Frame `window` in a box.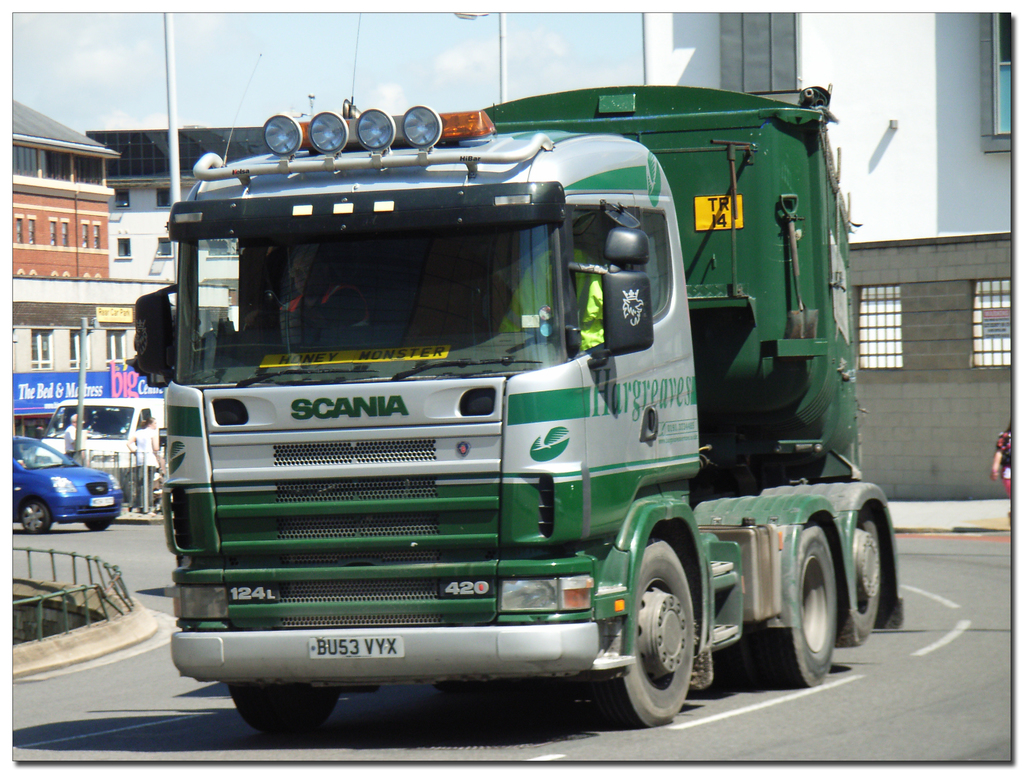
pyautogui.locateOnScreen(49, 222, 56, 245).
